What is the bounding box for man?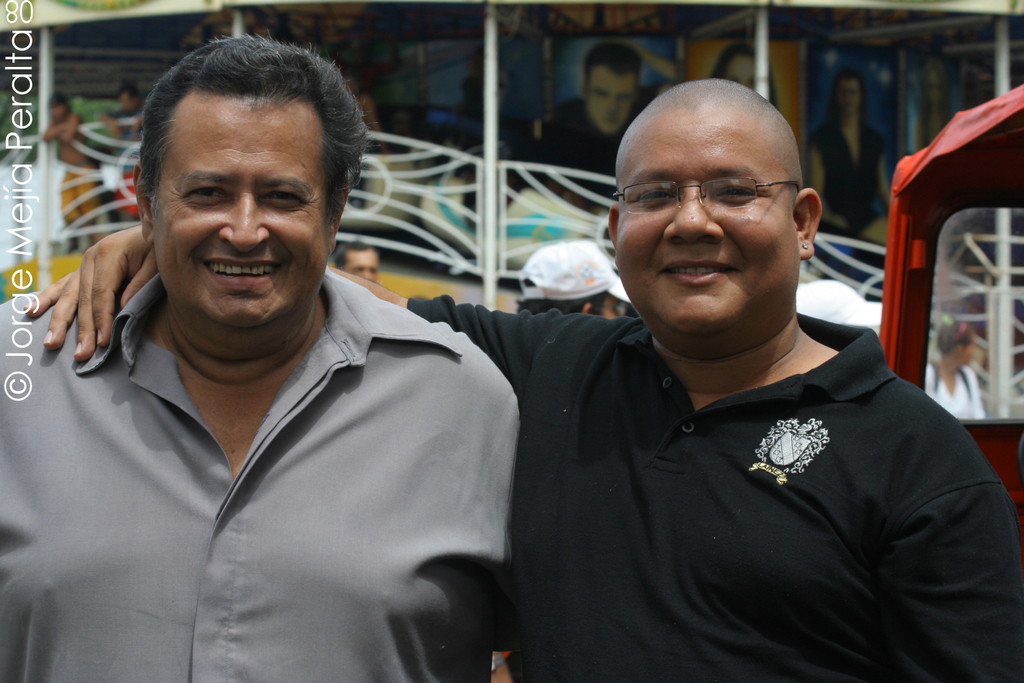
0,27,519,682.
